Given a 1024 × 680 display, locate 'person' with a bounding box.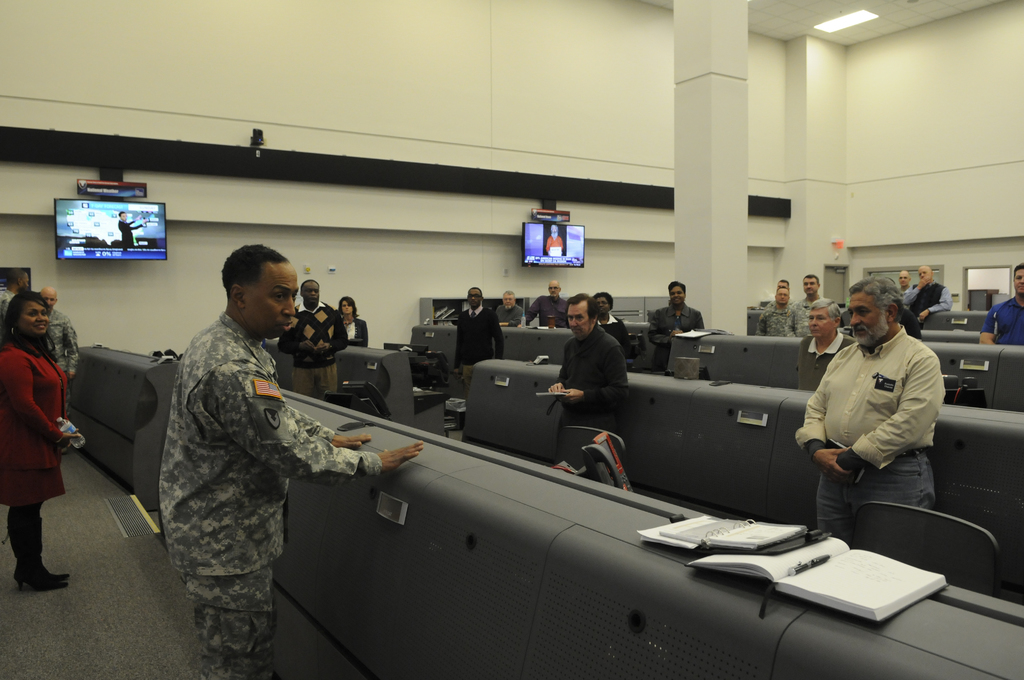
Located: region(154, 245, 358, 675).
